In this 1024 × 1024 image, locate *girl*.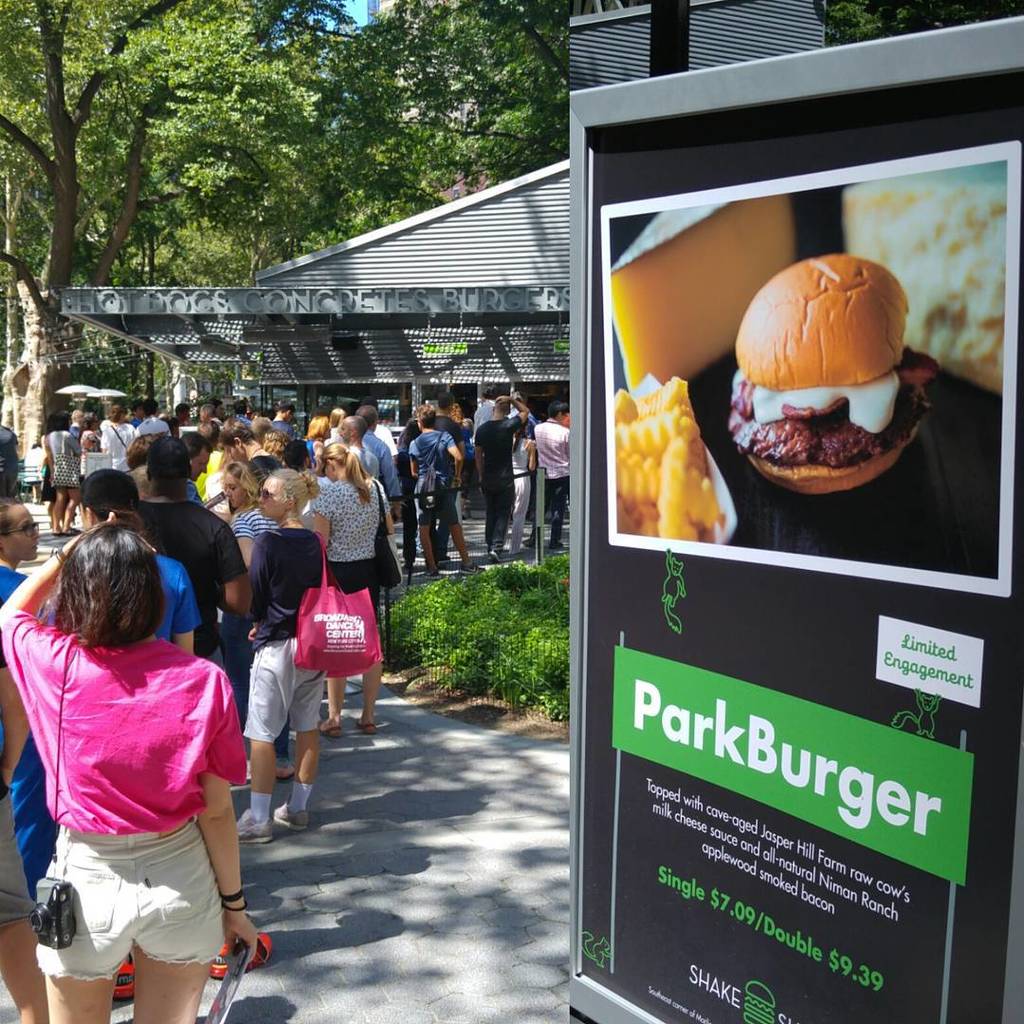
Bounding box: x1=220 y1=460 x2=330 y2=829.
